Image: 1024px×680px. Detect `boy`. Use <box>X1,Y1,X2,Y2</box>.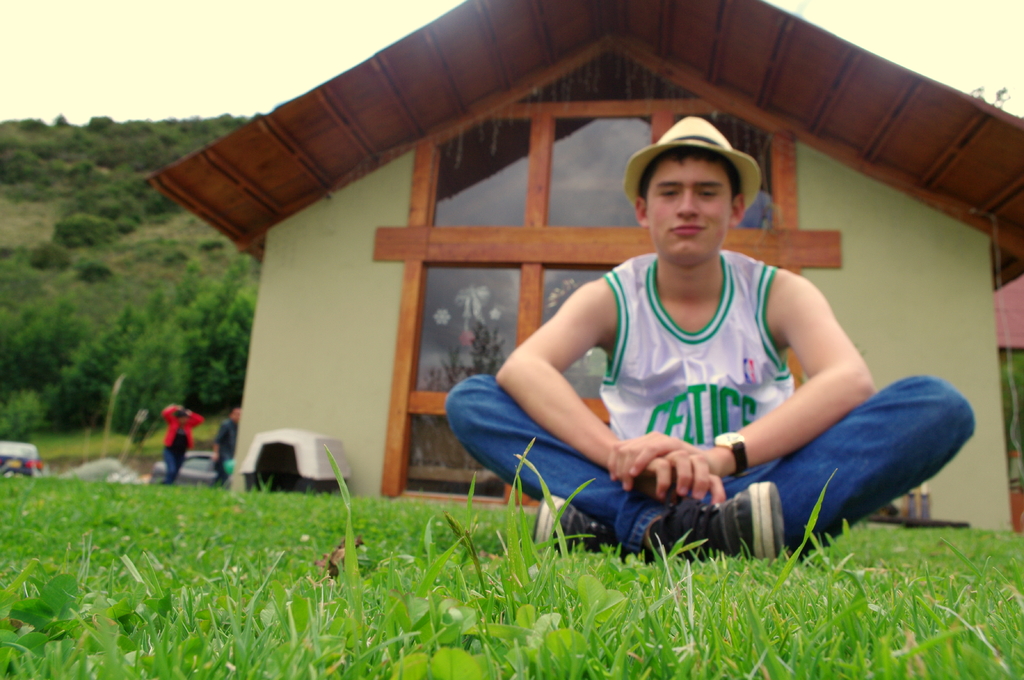
<box>428,108,980,576</box>.
